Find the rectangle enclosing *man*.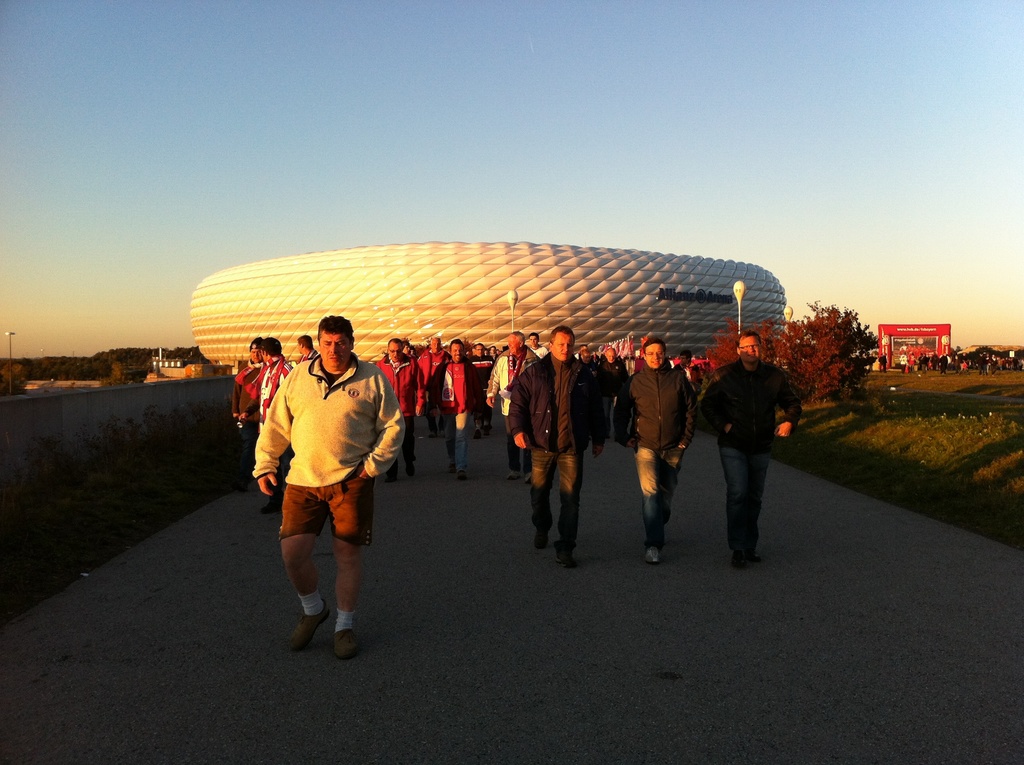
Rect(375, 339, 415, 483).
